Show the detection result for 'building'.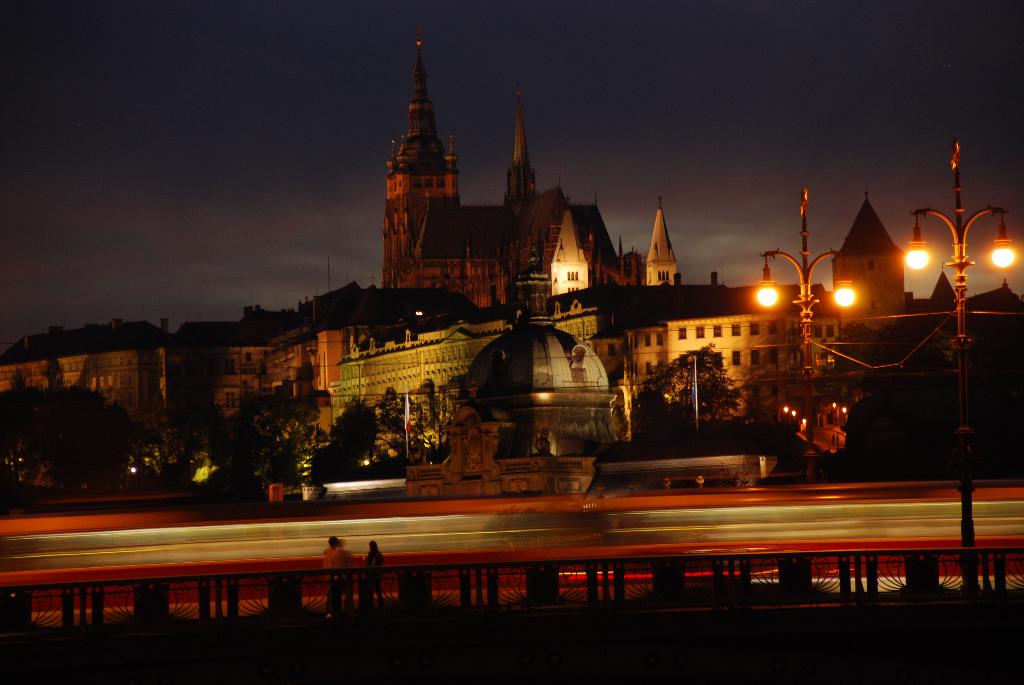
1/313/178/416.
